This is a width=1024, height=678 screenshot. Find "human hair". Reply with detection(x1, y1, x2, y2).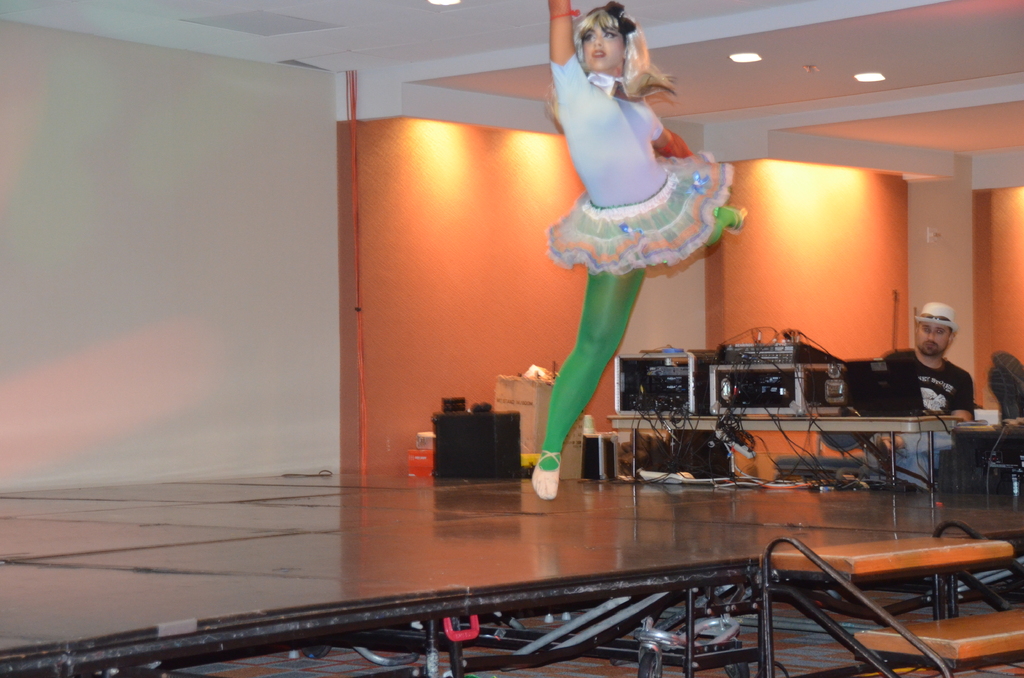
detection(573, 7, 659, 88).
